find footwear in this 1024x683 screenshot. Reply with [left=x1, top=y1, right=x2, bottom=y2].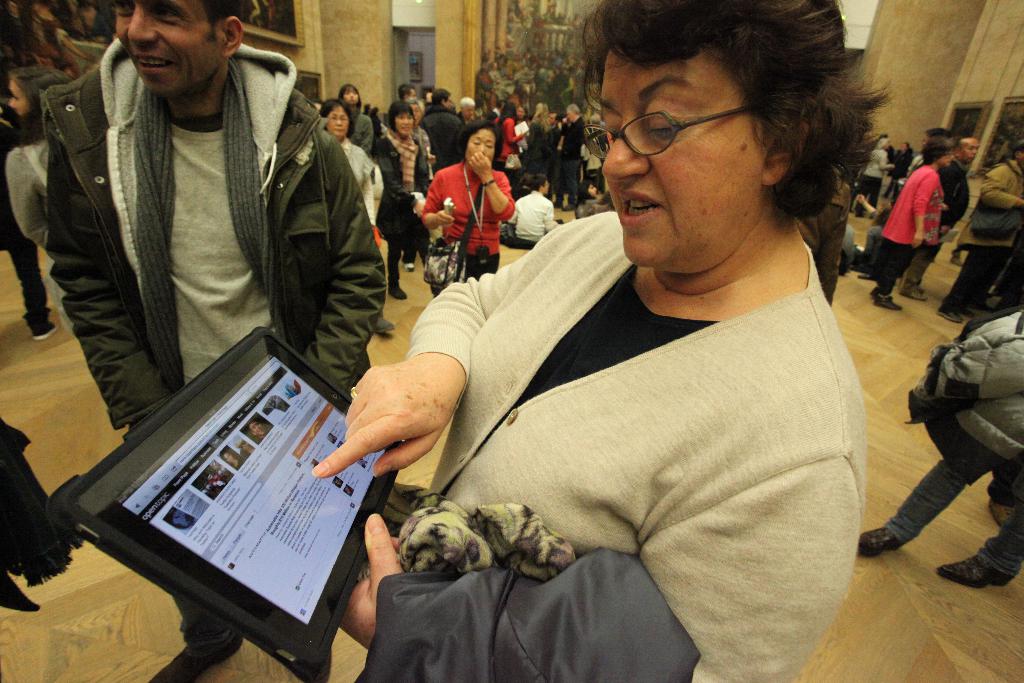
[left=987, top=502, right=1020, bottom=528].
